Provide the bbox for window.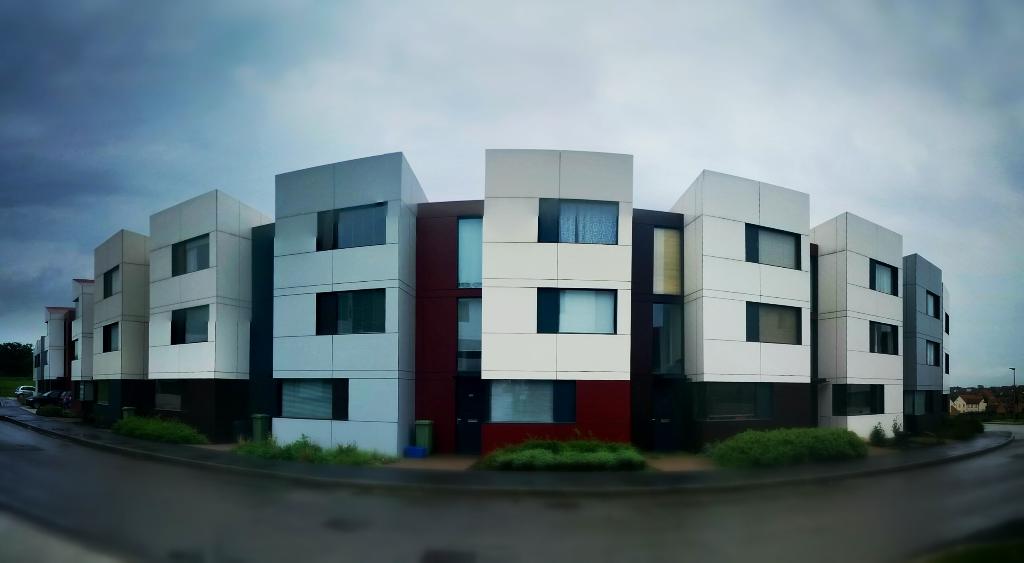
bbox=(870, 318, 901, 354).
